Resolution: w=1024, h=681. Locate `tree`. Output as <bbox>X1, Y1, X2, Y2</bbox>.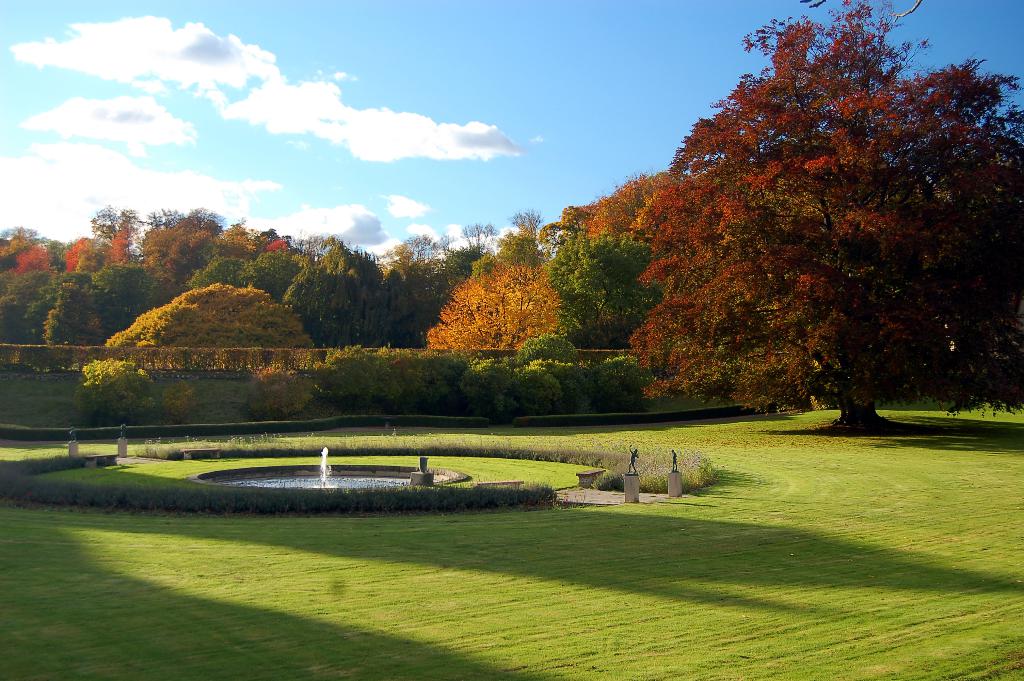
<bbox>60, 237, 124, 271</bbox>.
